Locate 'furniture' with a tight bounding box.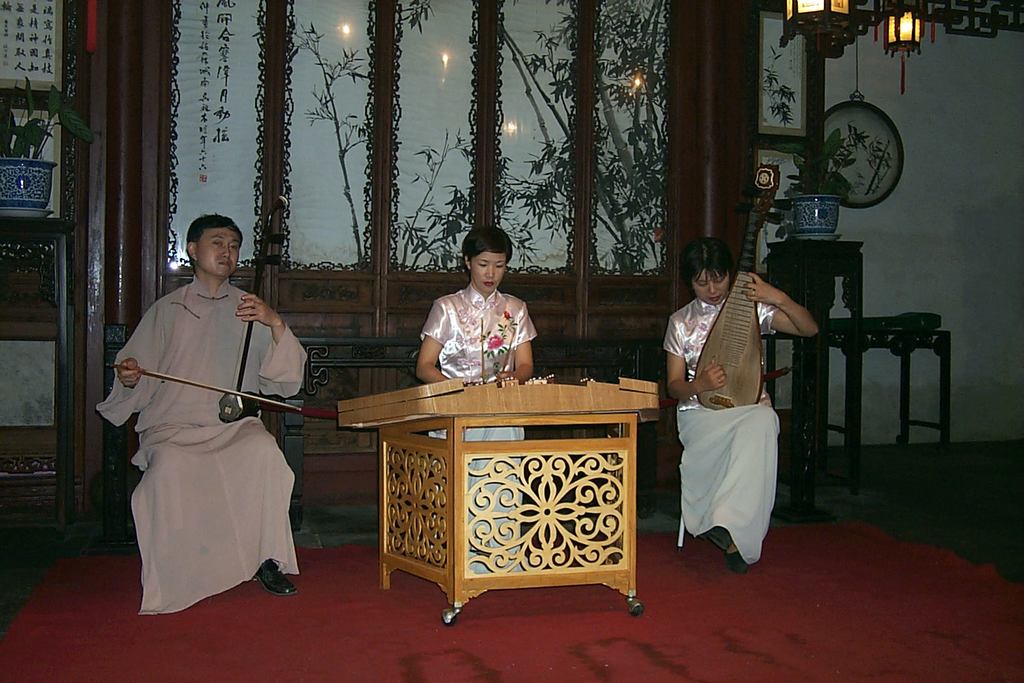
Rect(763, 236, 865, 468).
